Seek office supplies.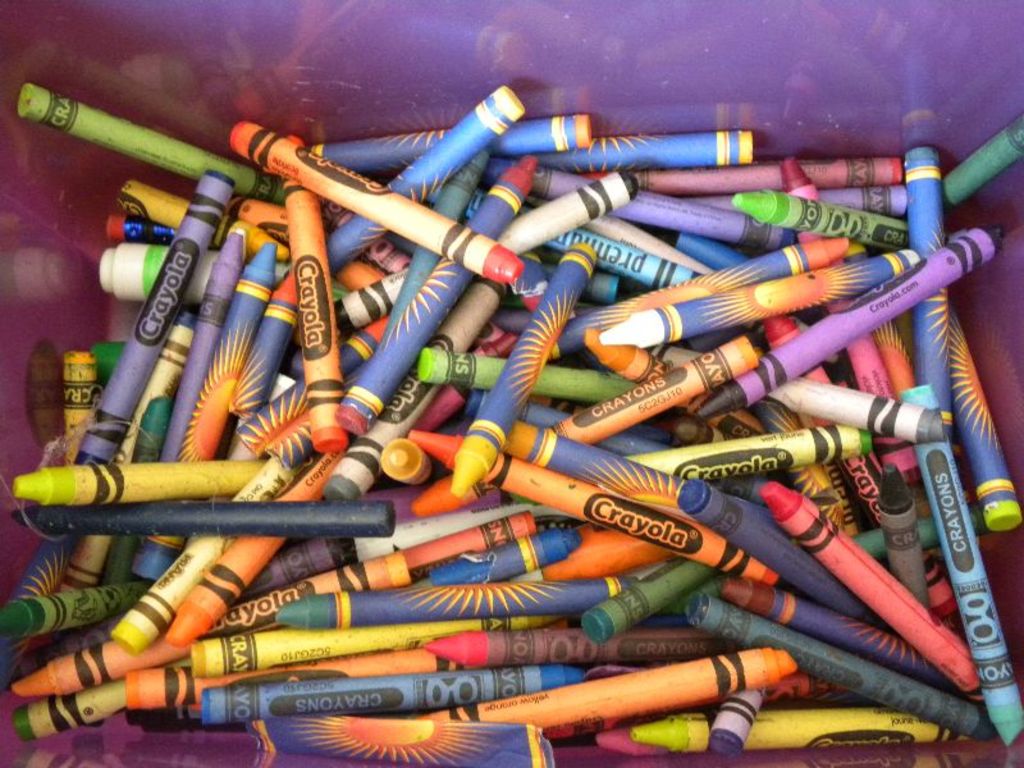
[left=772, top=370, right=936, bottom=443].
